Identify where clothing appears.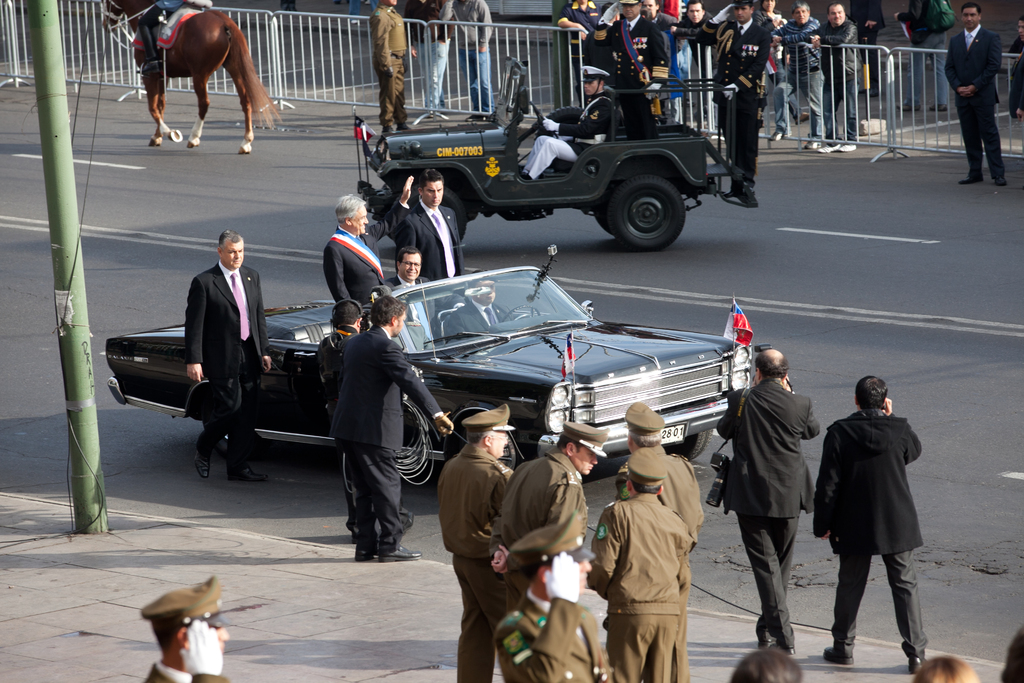
Appears at x1=464 y1=0 x2=499 y2=111.
